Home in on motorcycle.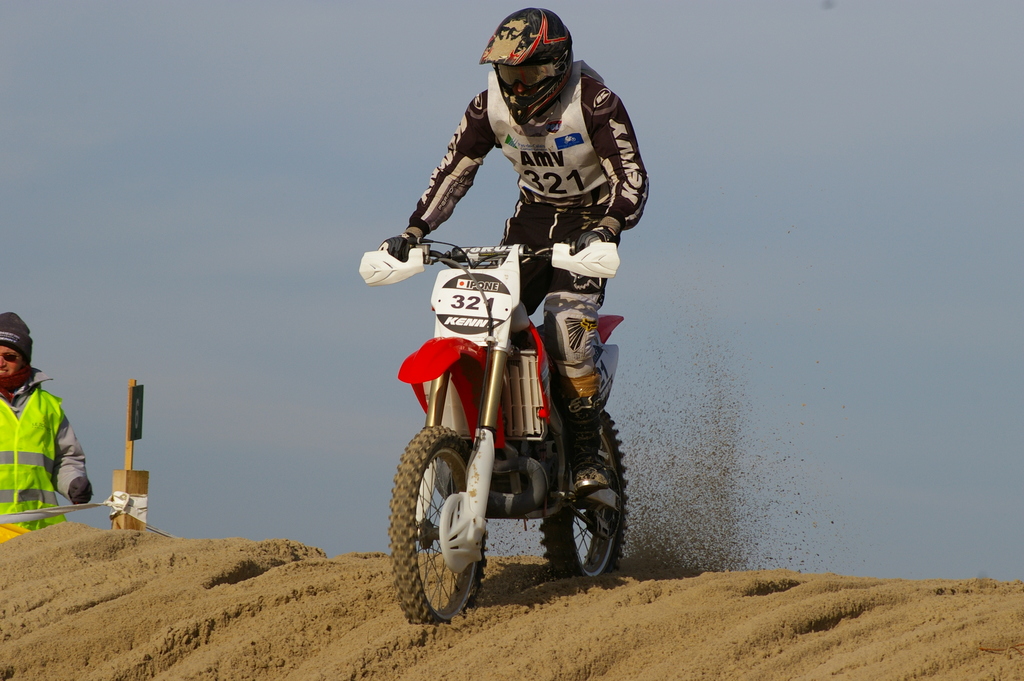
Homed in at <region>364, 218, 649, 621</region>.
